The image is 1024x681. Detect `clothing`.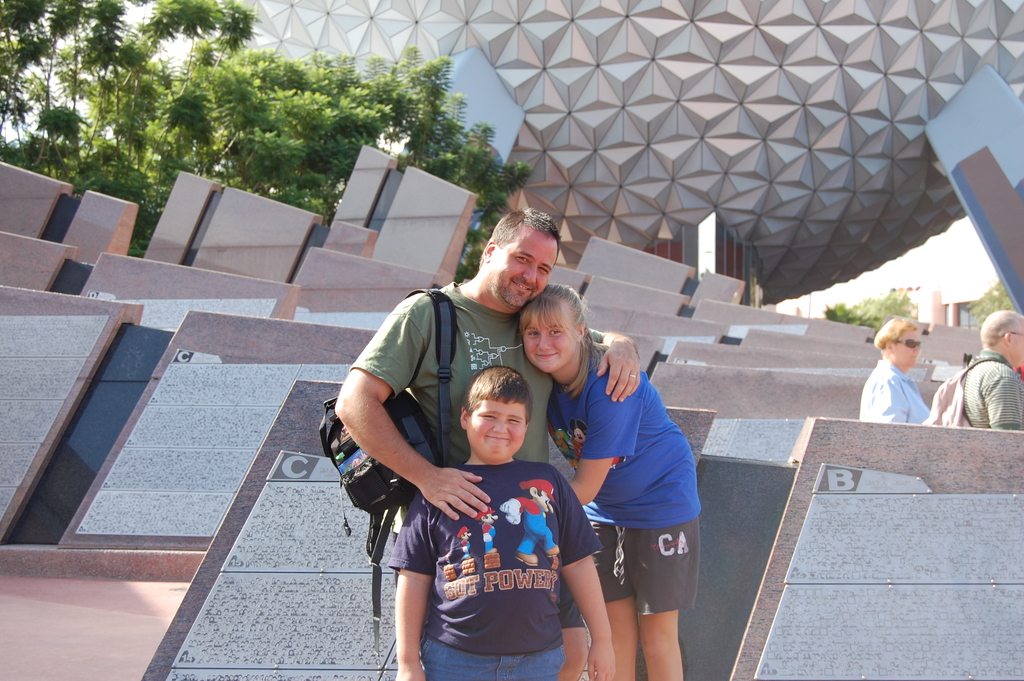
Detection: rect(857, 356, 934, 423).
